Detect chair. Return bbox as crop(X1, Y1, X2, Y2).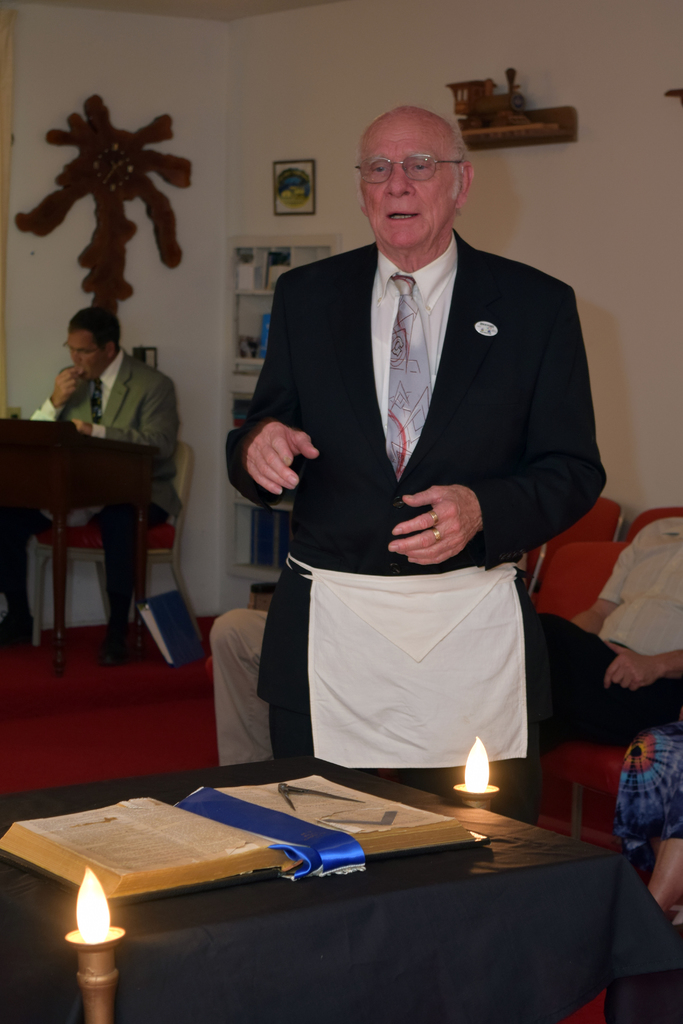
crop(629, 507, 682, 538).
